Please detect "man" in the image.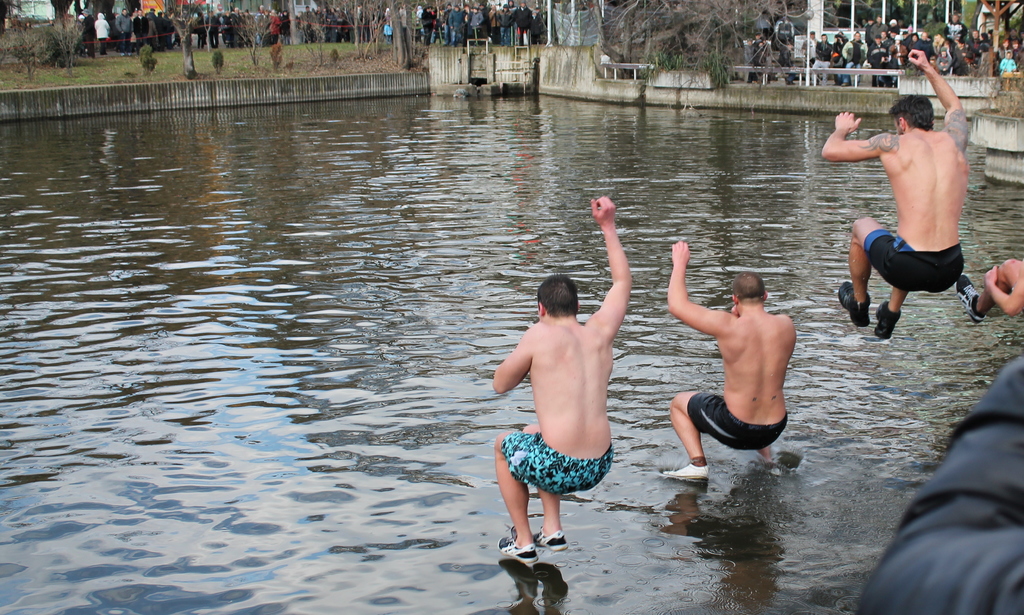
{"x1": 818, "y1": 40, "x2": 973, "y2": 340}.
